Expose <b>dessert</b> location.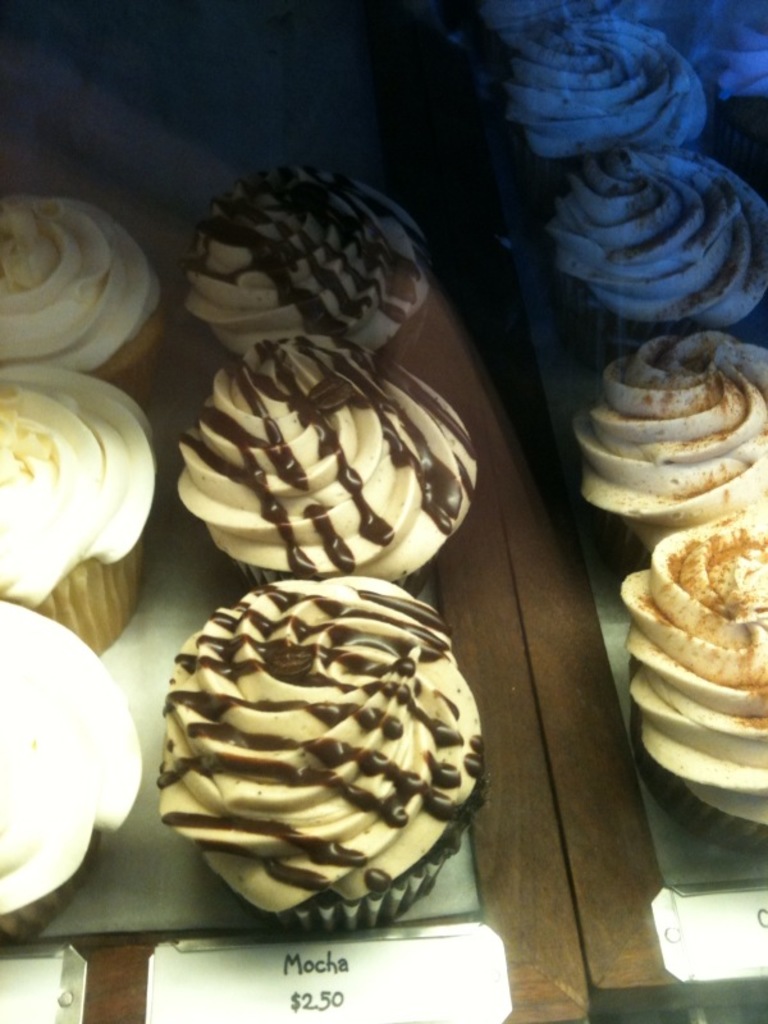
Exposed at 0/197/173/401.
